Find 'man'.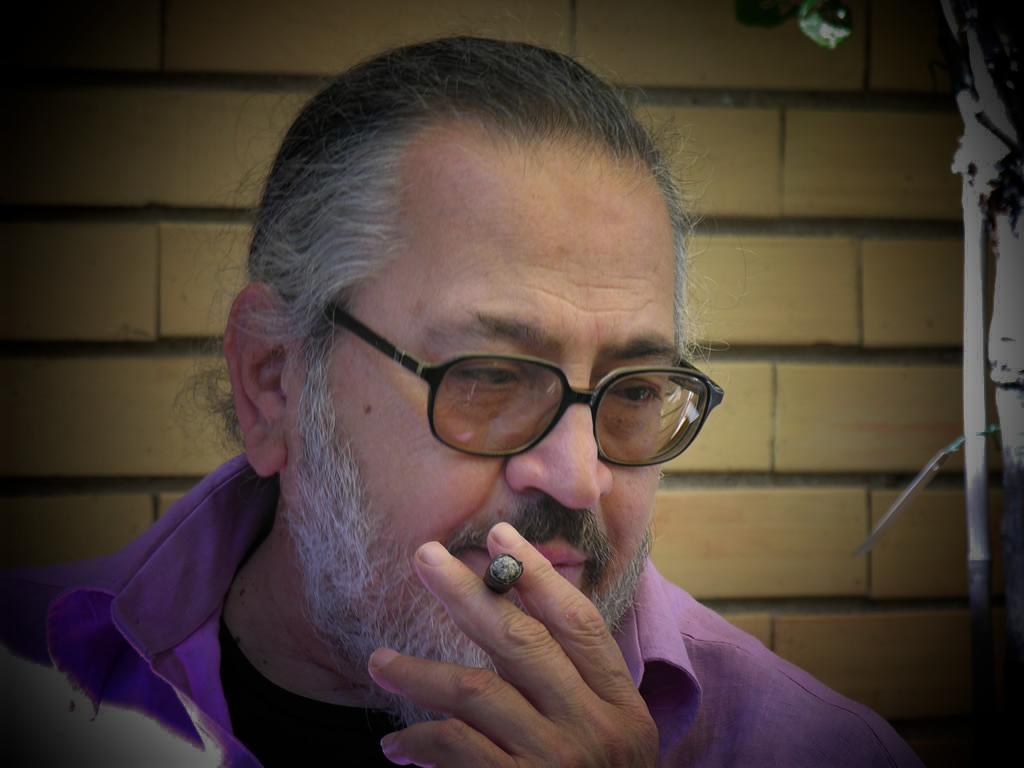
Rect(94, 42, 917, 767).
